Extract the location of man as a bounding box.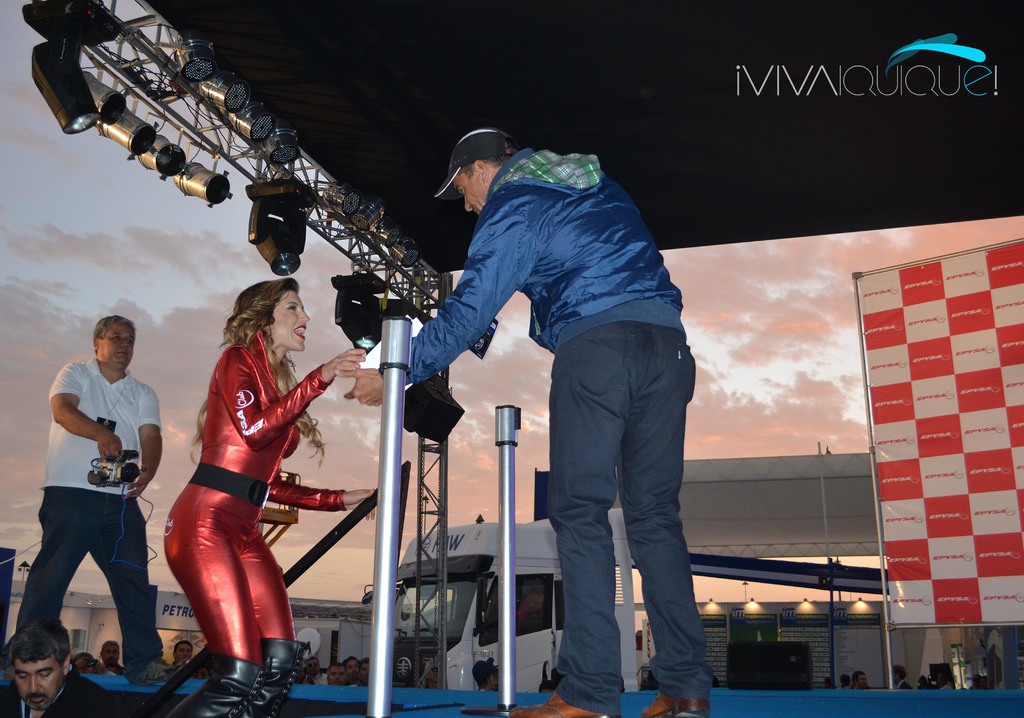
847, 671, 873, 692.
